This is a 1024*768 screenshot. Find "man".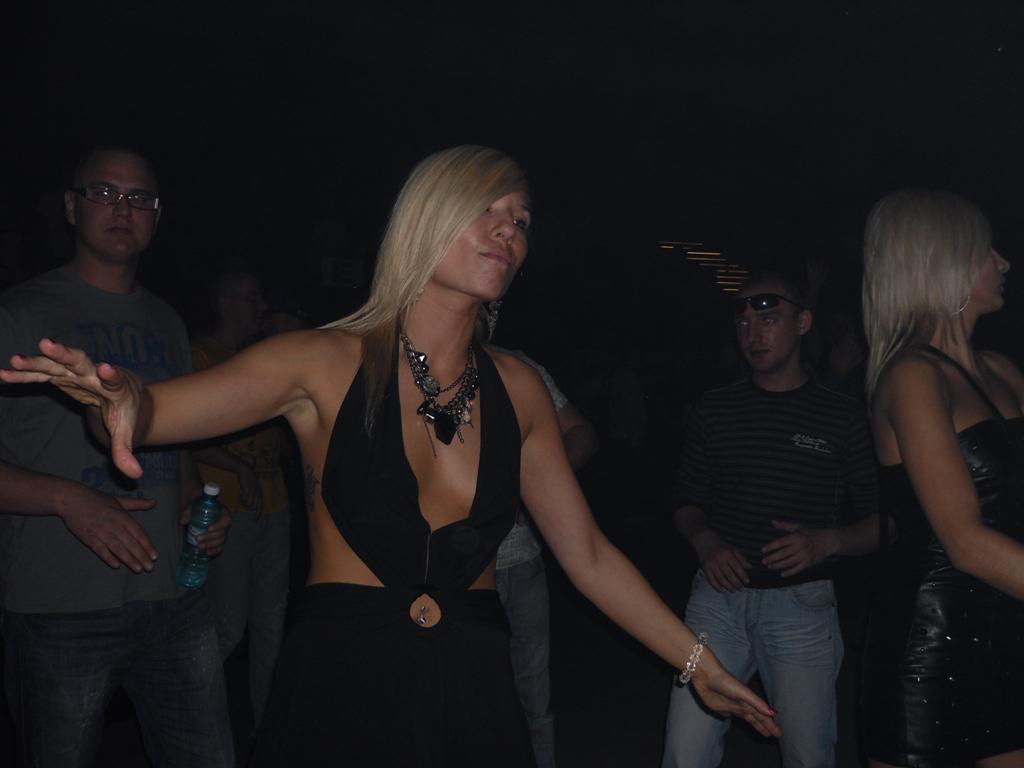
Bounding box: left=479, top=340, right=606, bottom=767.
